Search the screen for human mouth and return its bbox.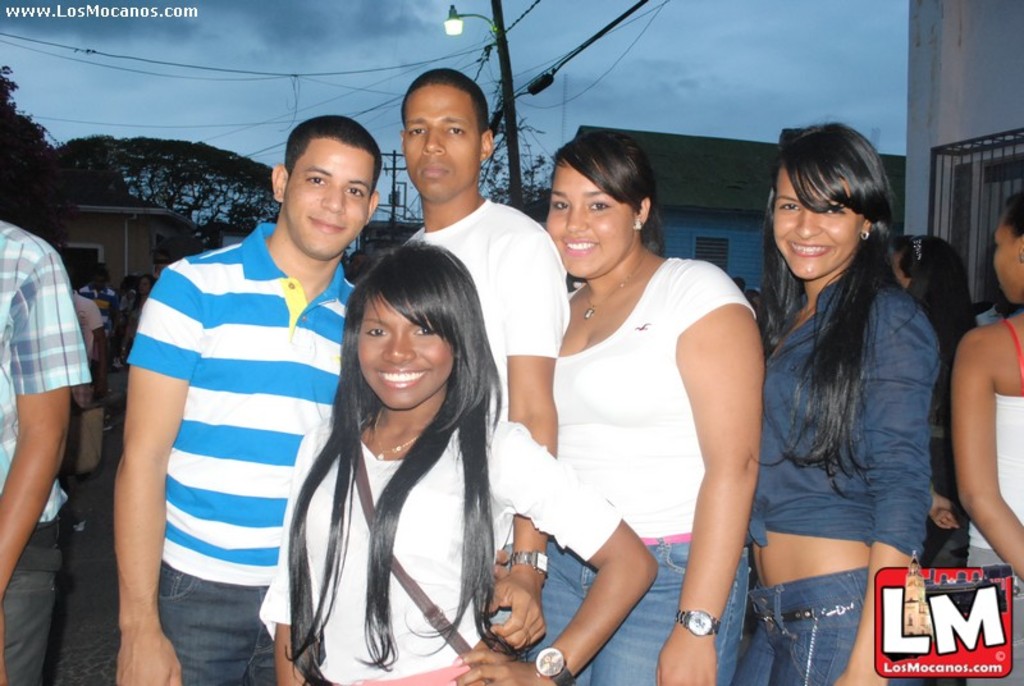
Found: [left=785, top=241, right=828, bottom=256].
